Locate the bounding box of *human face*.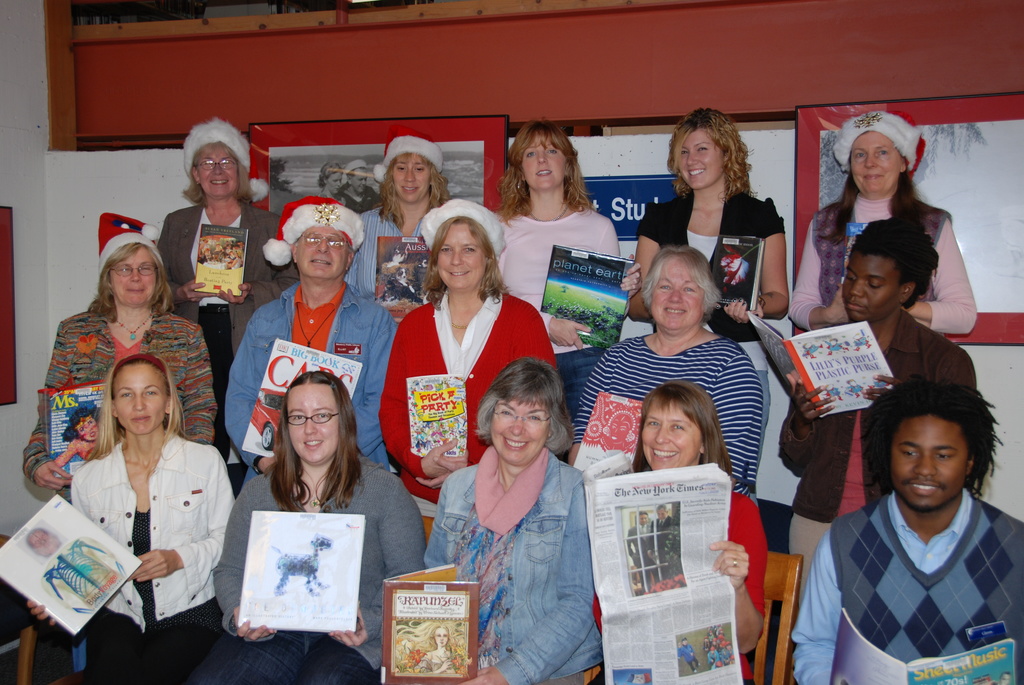
Bounding box: (x1=841, y1=251, x2=901, y2=327).
